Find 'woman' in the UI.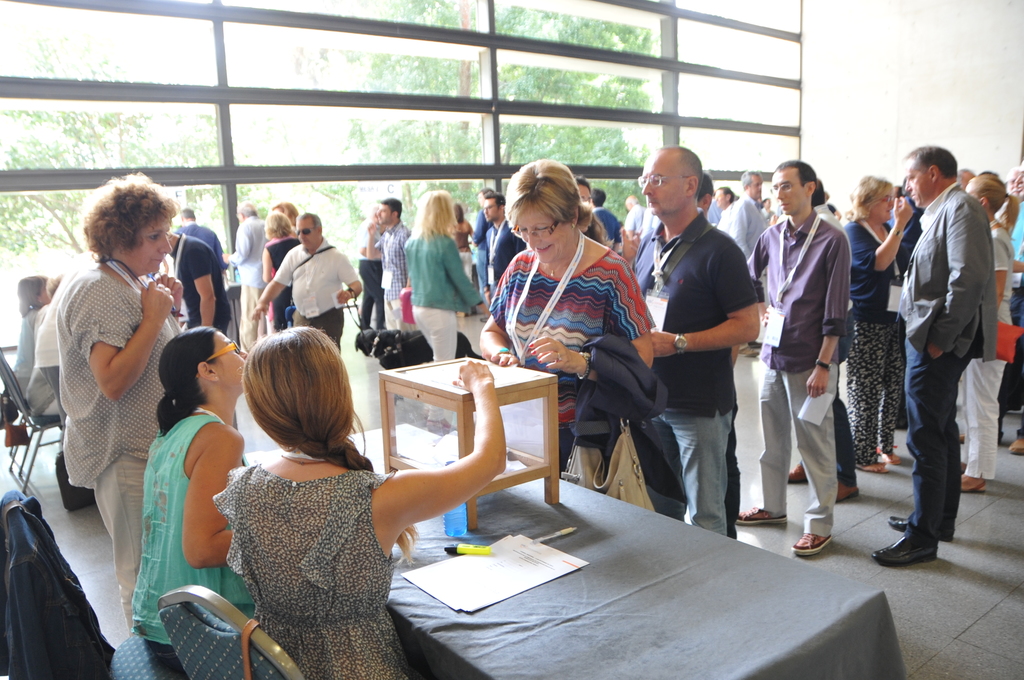
UI element at 134/325/249/664.
